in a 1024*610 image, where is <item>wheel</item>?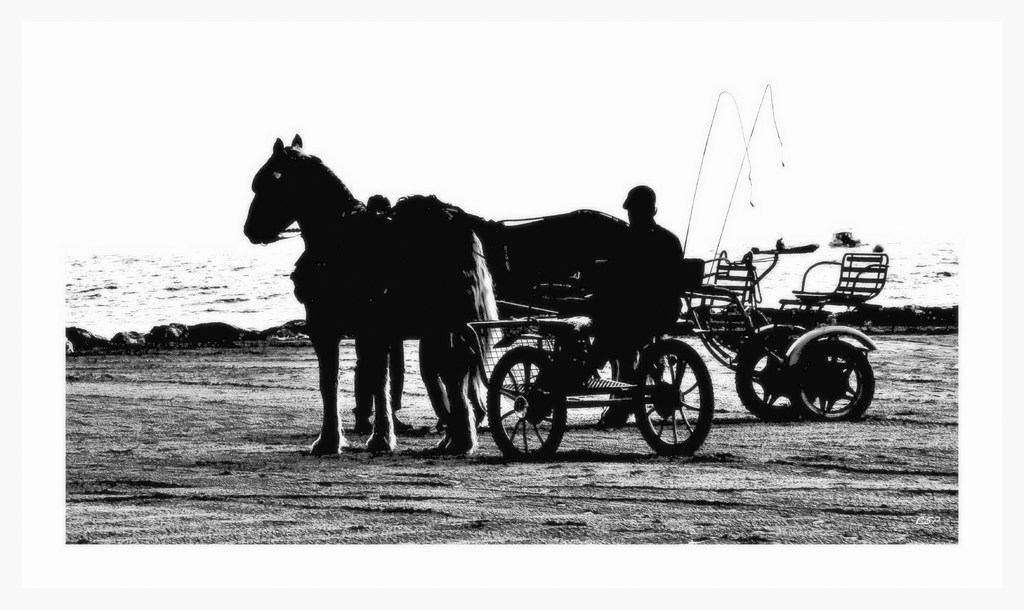
l=488, t=347, r=566, b=465.
